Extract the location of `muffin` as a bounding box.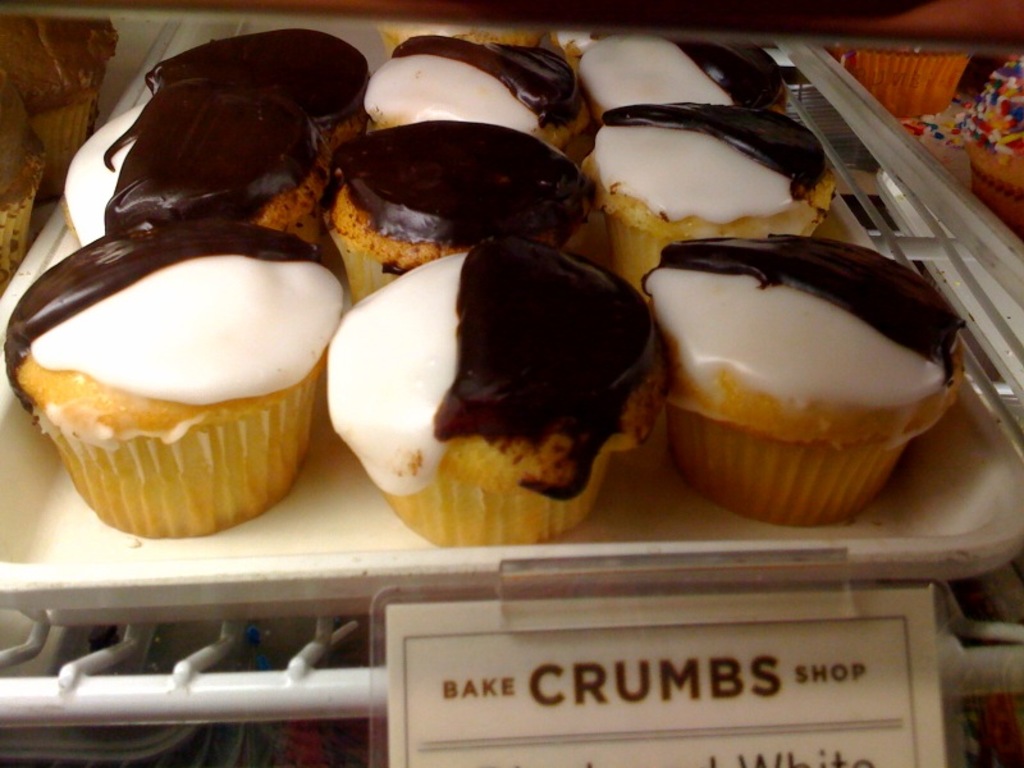
detection(324, 241, 659, 549).
